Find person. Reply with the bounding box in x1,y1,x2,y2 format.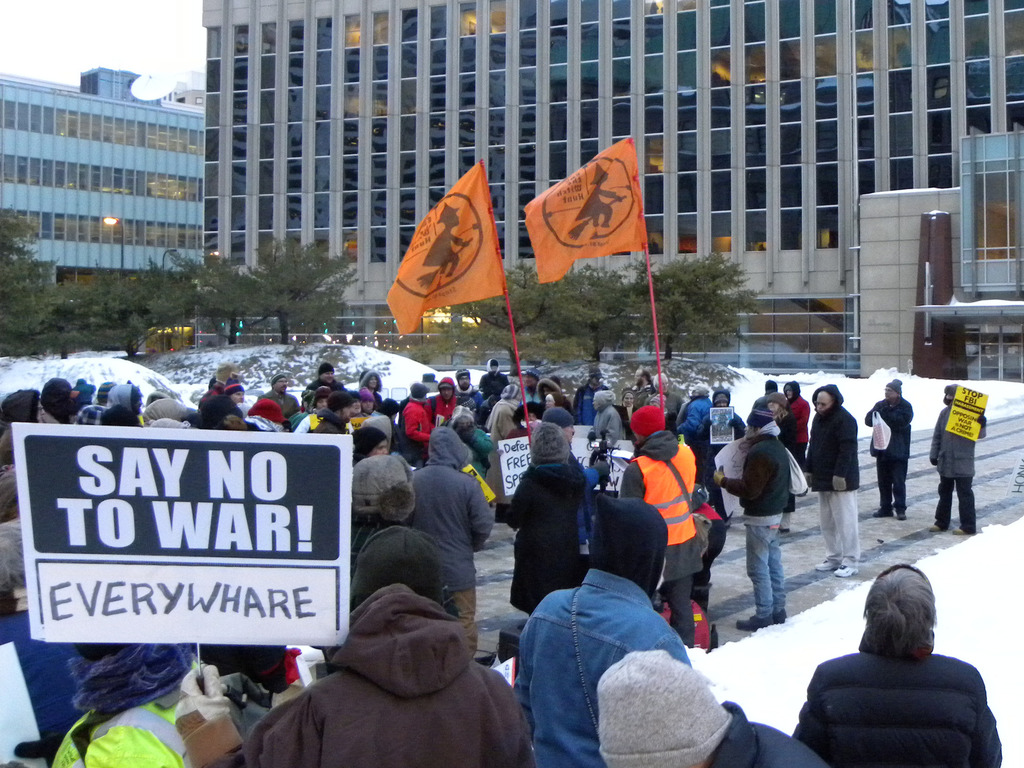
35,369,76,426.
